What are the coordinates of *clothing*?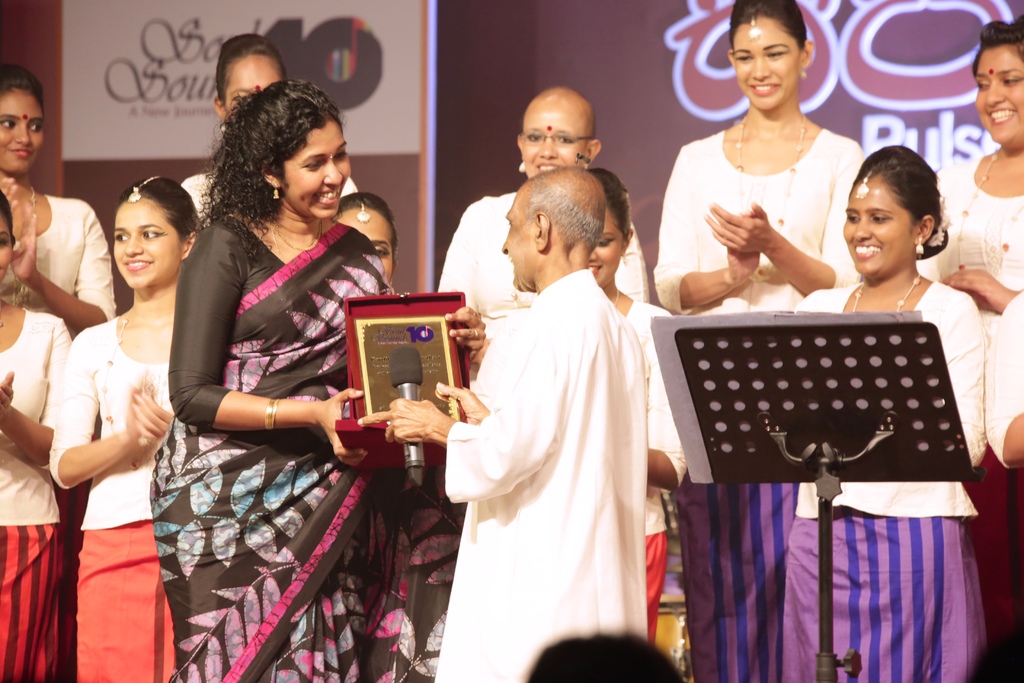
Rect(645, 124, 861, 682).
